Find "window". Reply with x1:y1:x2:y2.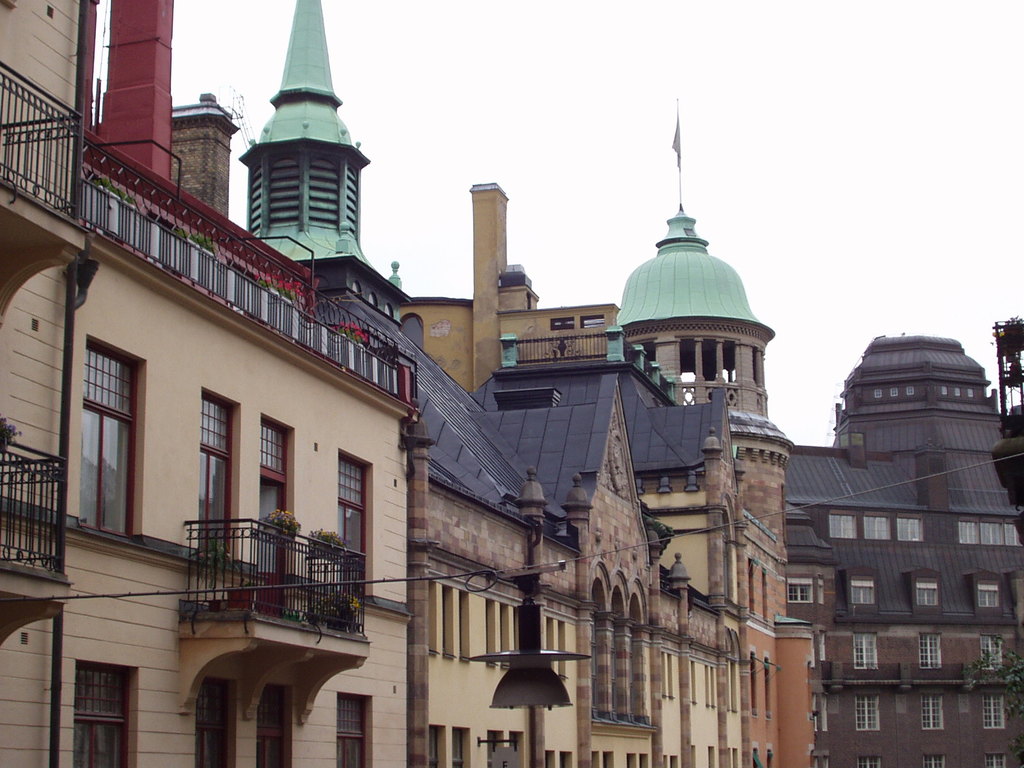
692:746:697:767.
